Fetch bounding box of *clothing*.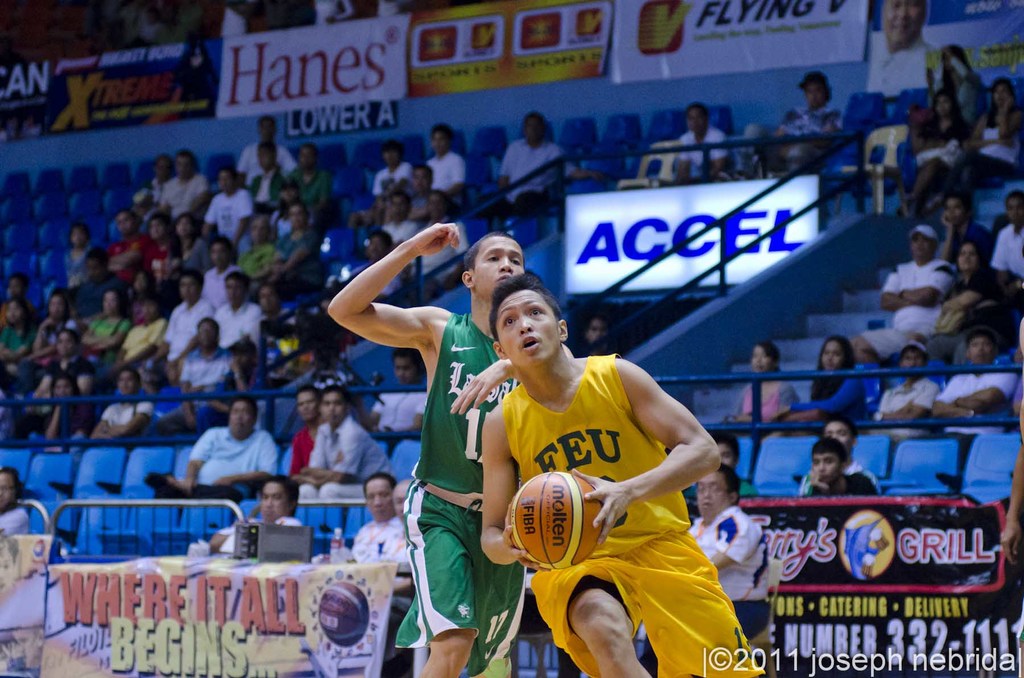
Bbox: [x1=984, y1=222, x2=1023, y2=286].
